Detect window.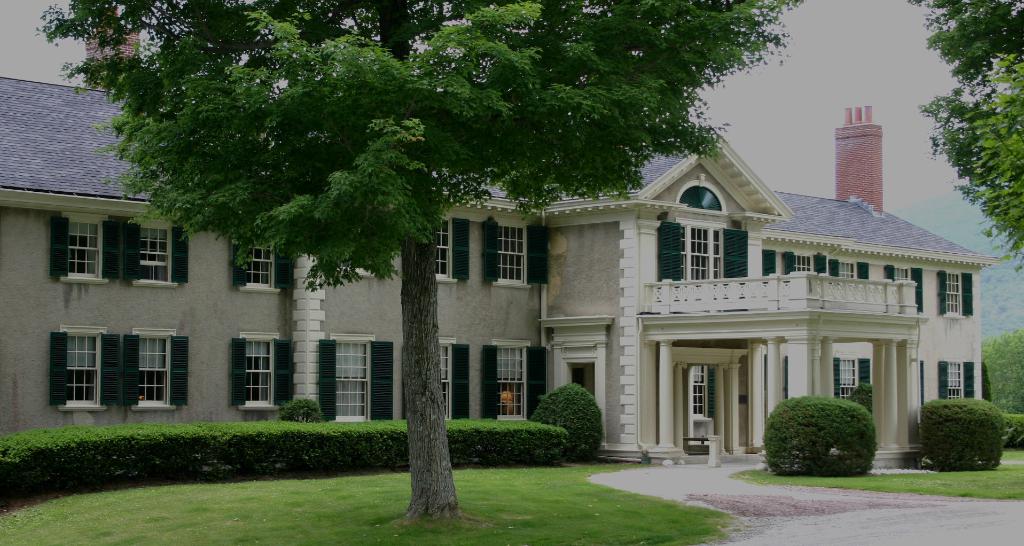
Detected at (left=886, top=266, right=915, bottom=277).
